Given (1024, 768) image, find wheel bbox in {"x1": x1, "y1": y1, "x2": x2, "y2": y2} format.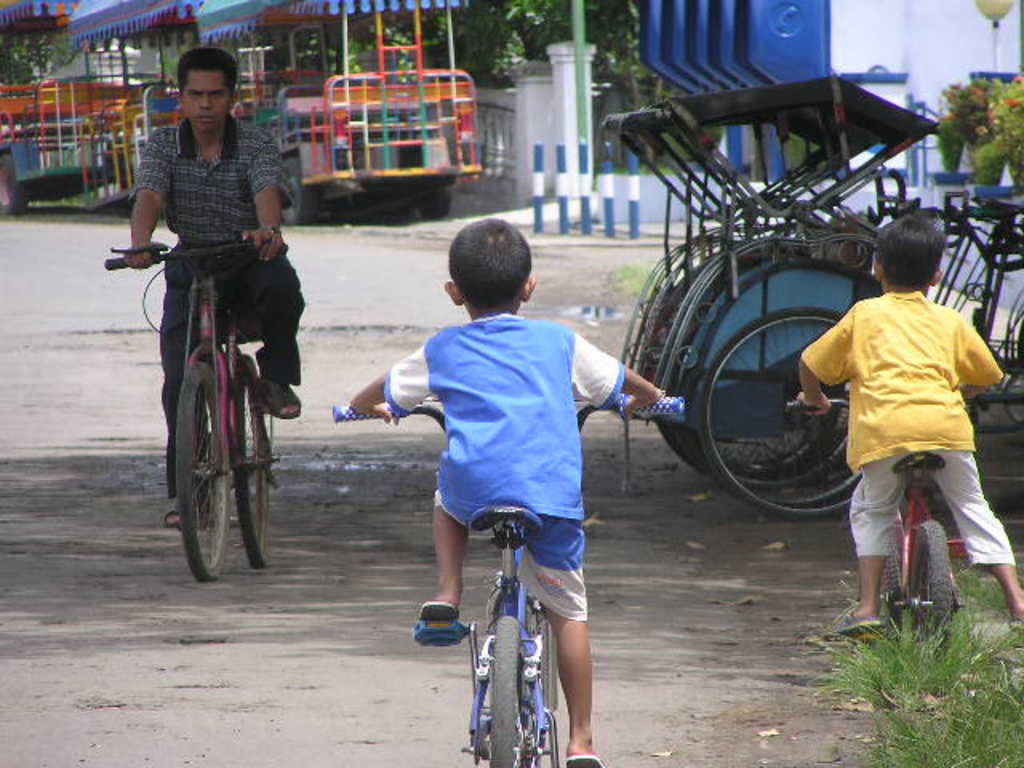
{"x1": 490, "y1": 619, "x2": 536, "y2": 766}.
